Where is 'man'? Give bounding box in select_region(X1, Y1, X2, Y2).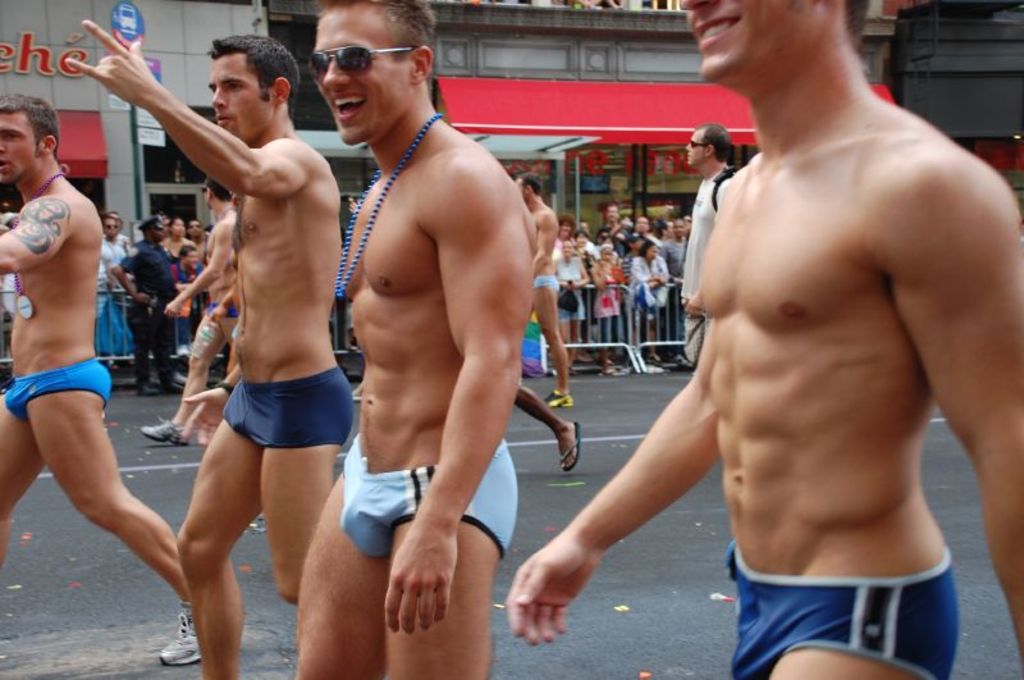
select_region(0, 92, 197, 667).
